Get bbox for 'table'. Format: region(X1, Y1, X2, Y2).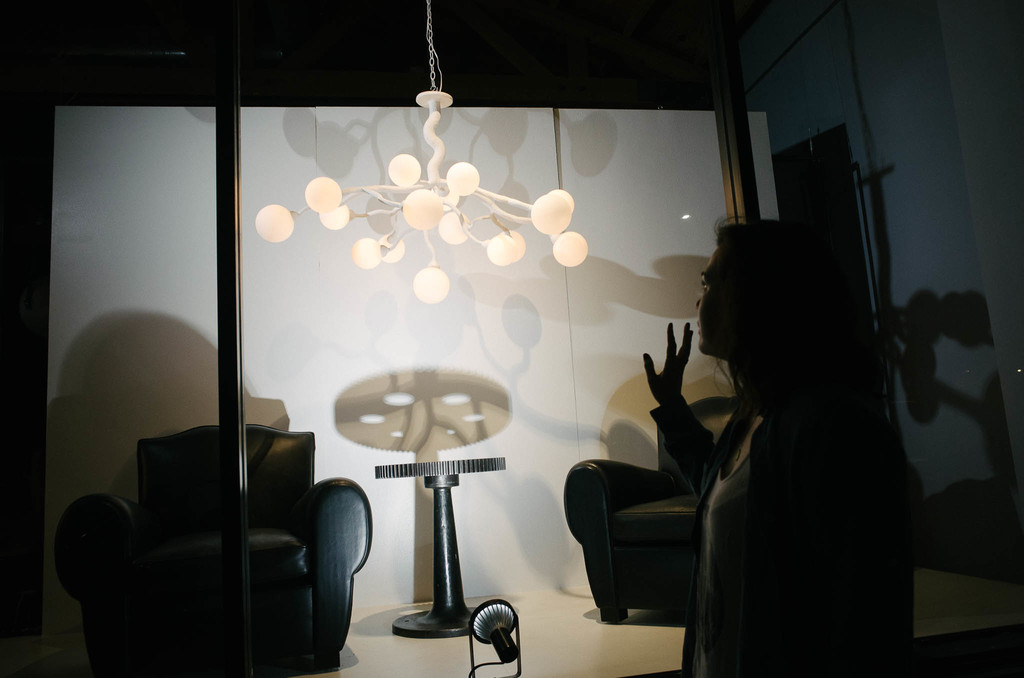
region(367, 435, 526, 661).
